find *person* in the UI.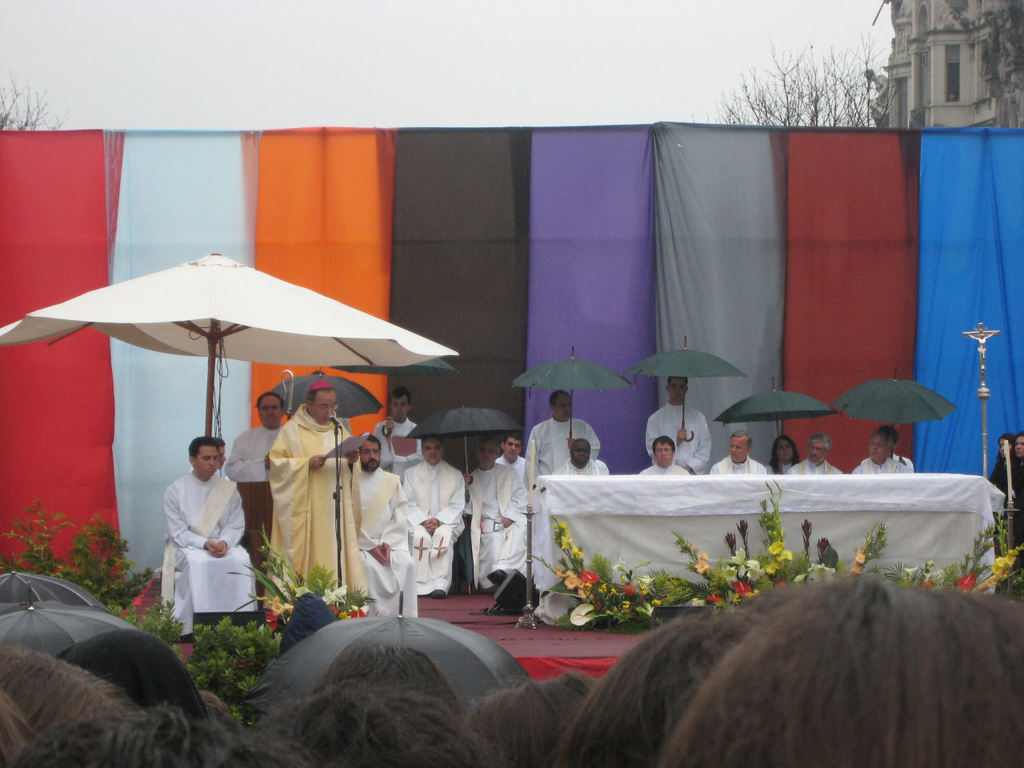
UI element at (x1=164, y1=438, x2=258, y2=641).
